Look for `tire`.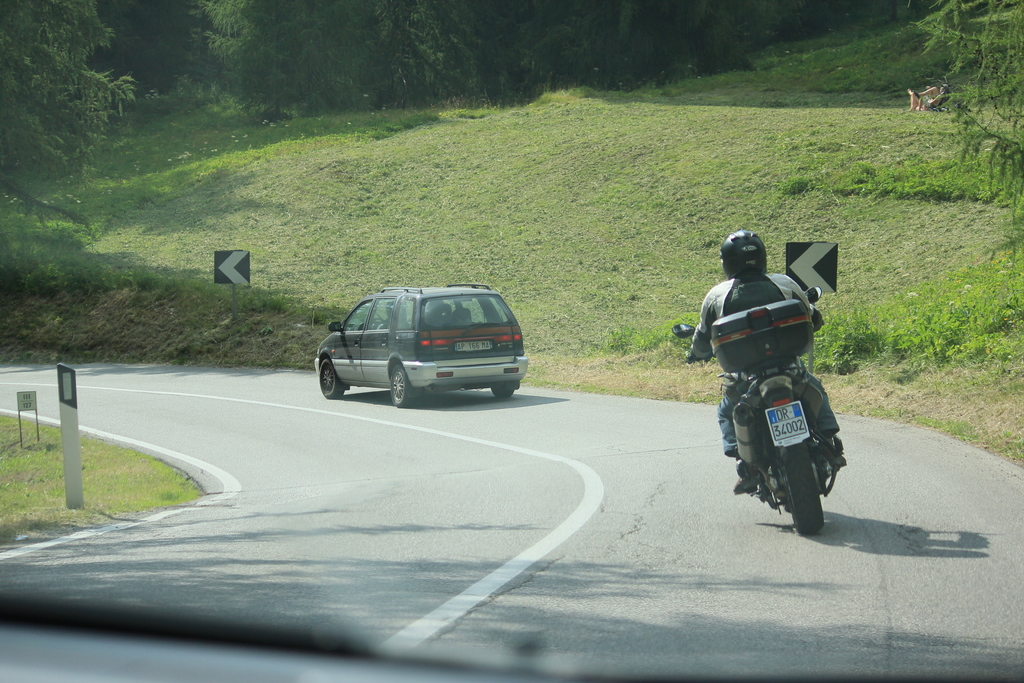
Found: BBox(389, 360, 412, 407).
